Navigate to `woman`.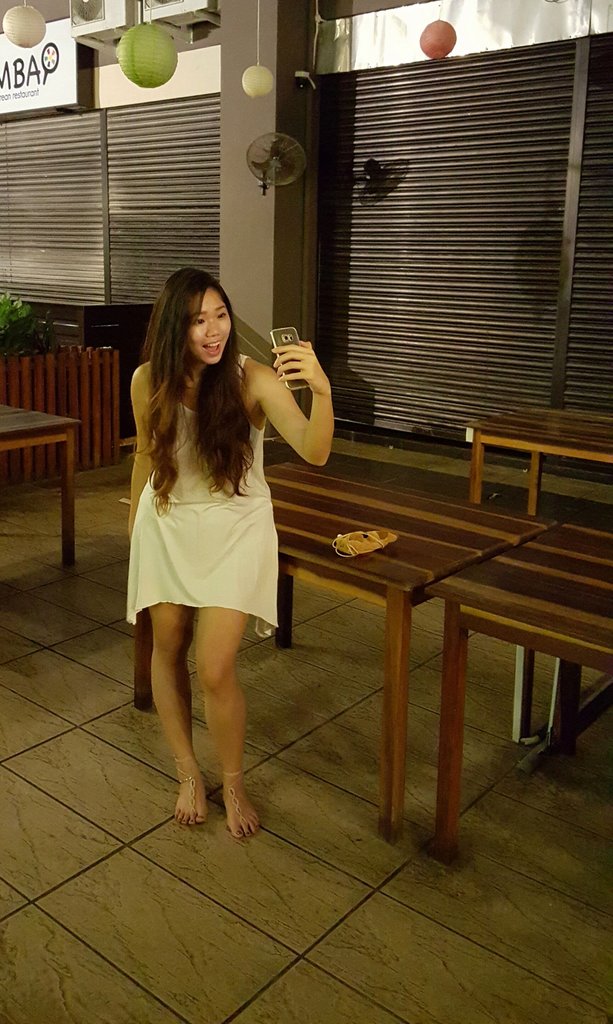
Navigation target: box(115, 276, 321, 724).
